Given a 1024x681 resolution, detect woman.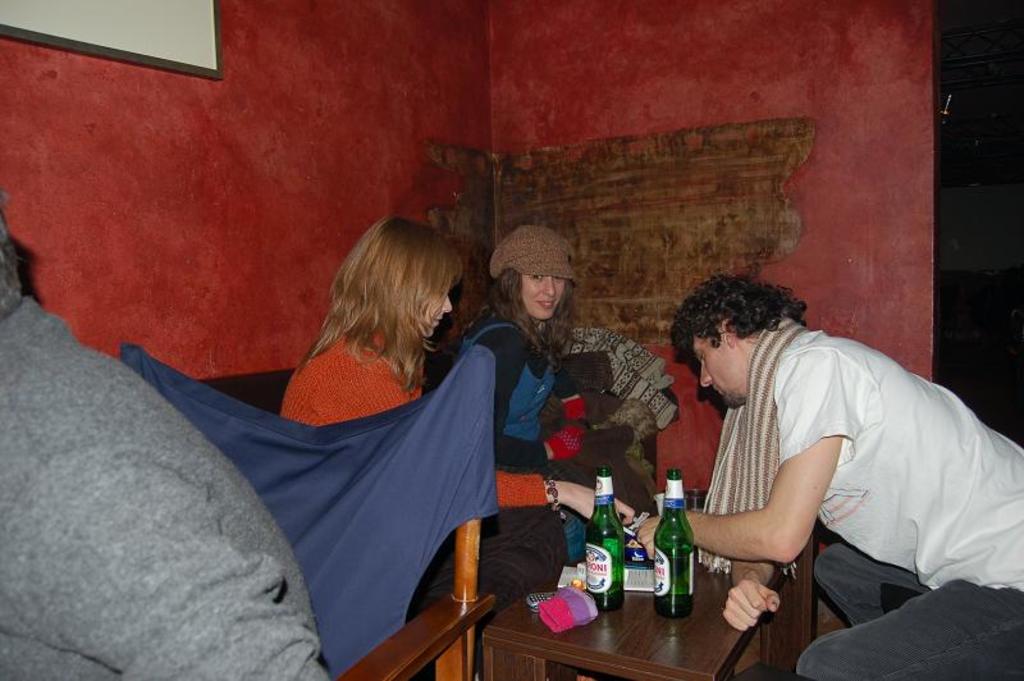
278:218:637:618.
